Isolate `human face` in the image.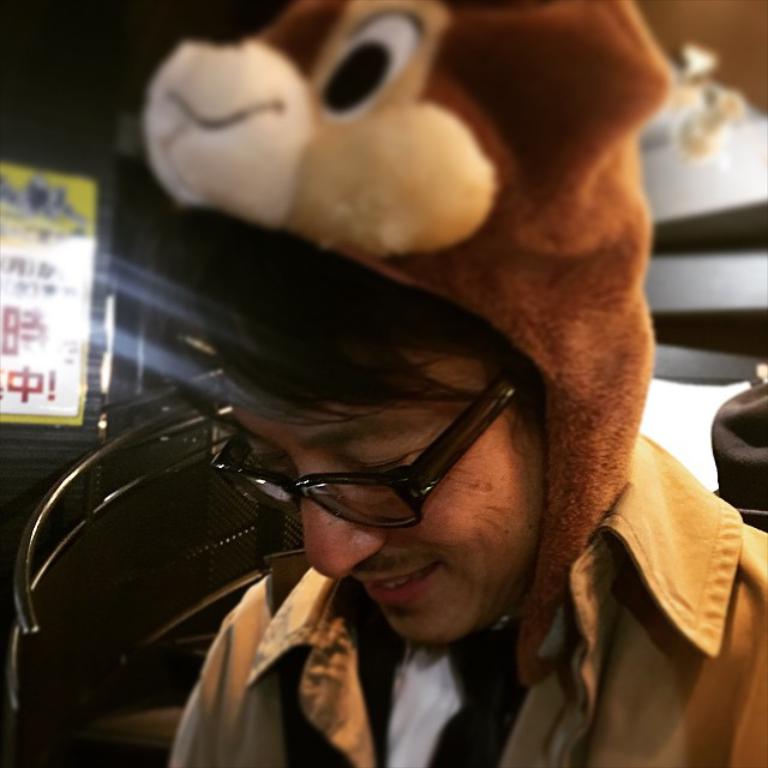
Isolated region: x1=217 y1=336 x2=526 y2=641.
